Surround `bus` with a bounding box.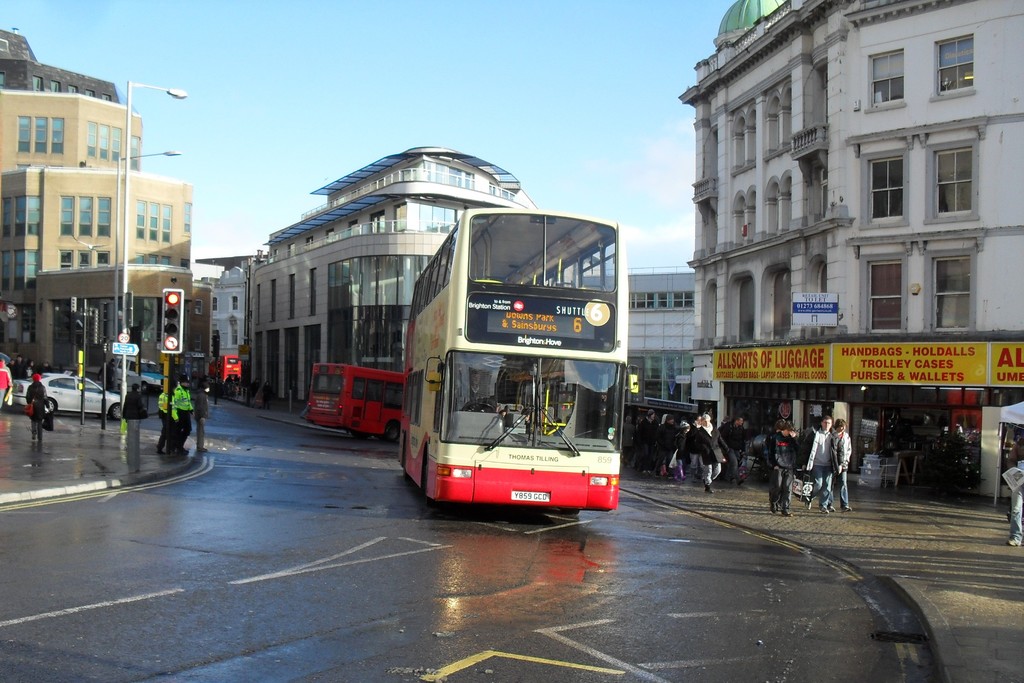
(304,367,410,441).
